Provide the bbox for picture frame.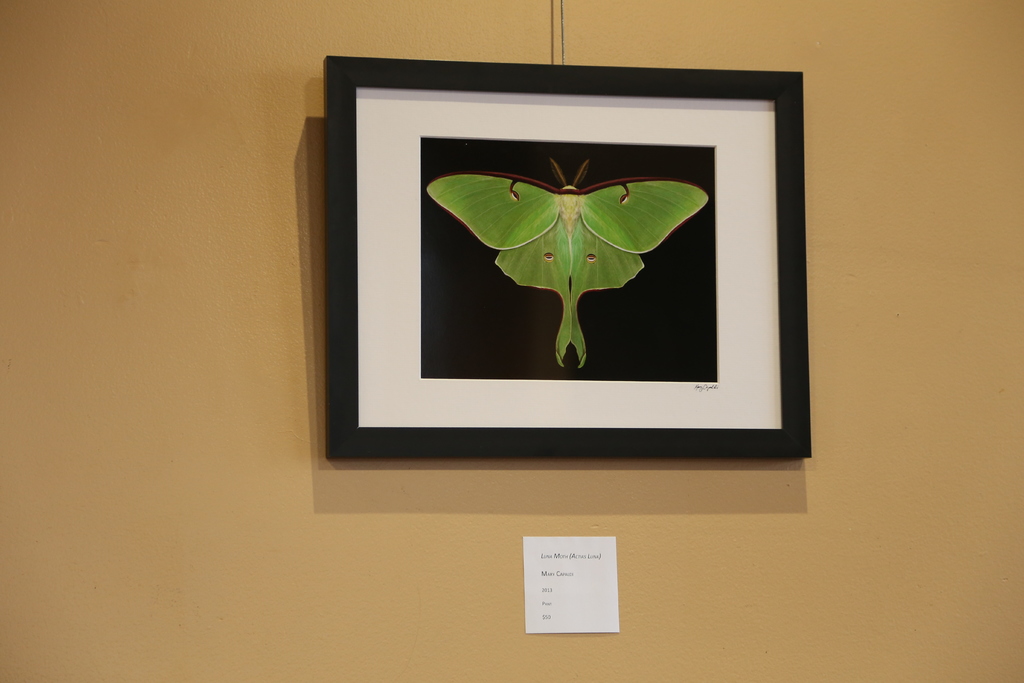
x1=442, y1=51, x2=828, y2=476.
